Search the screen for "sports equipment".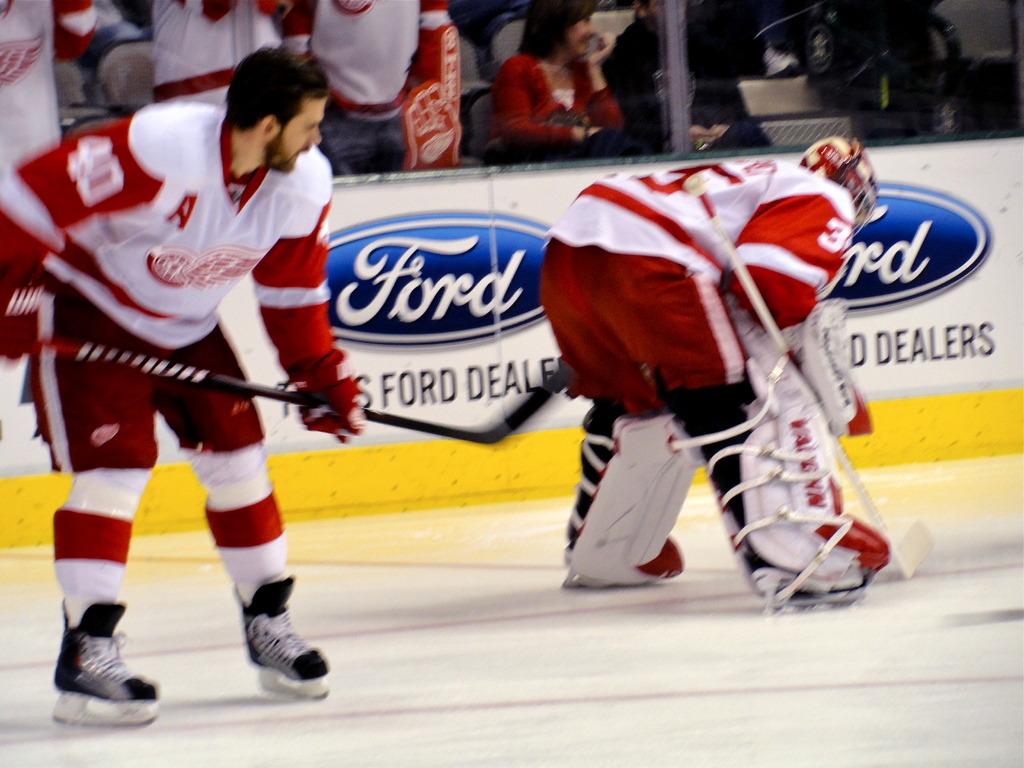
Found at {"left": 230, "top": 572, "right": 332, "bottom": 704}.
